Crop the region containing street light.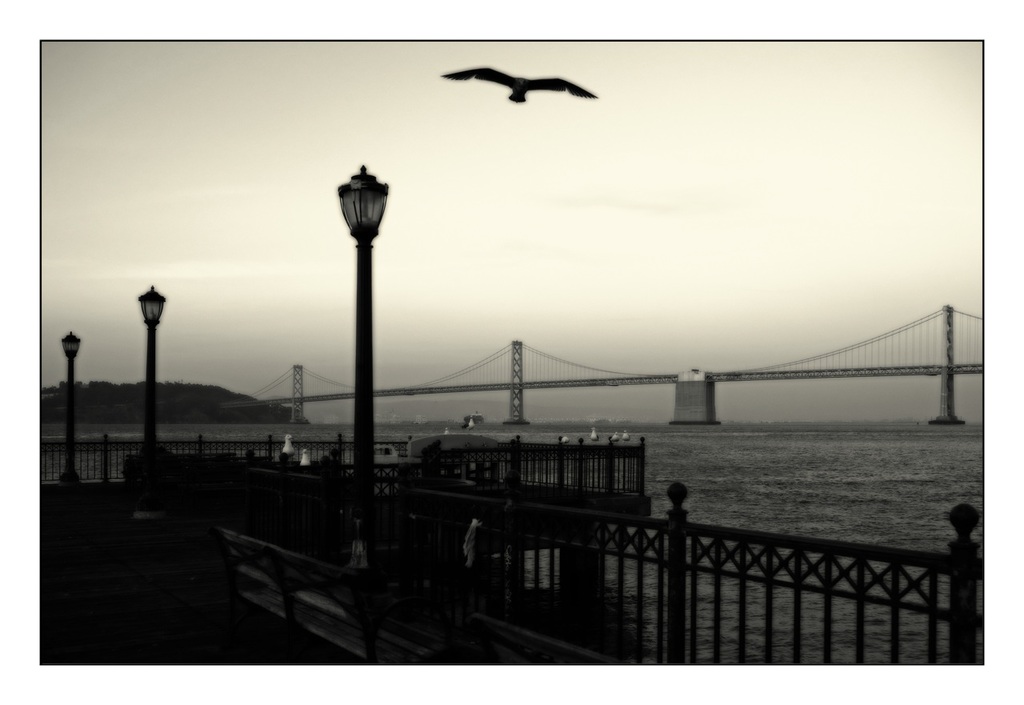
Crop region: bbox(264, 131, 470, 515).
